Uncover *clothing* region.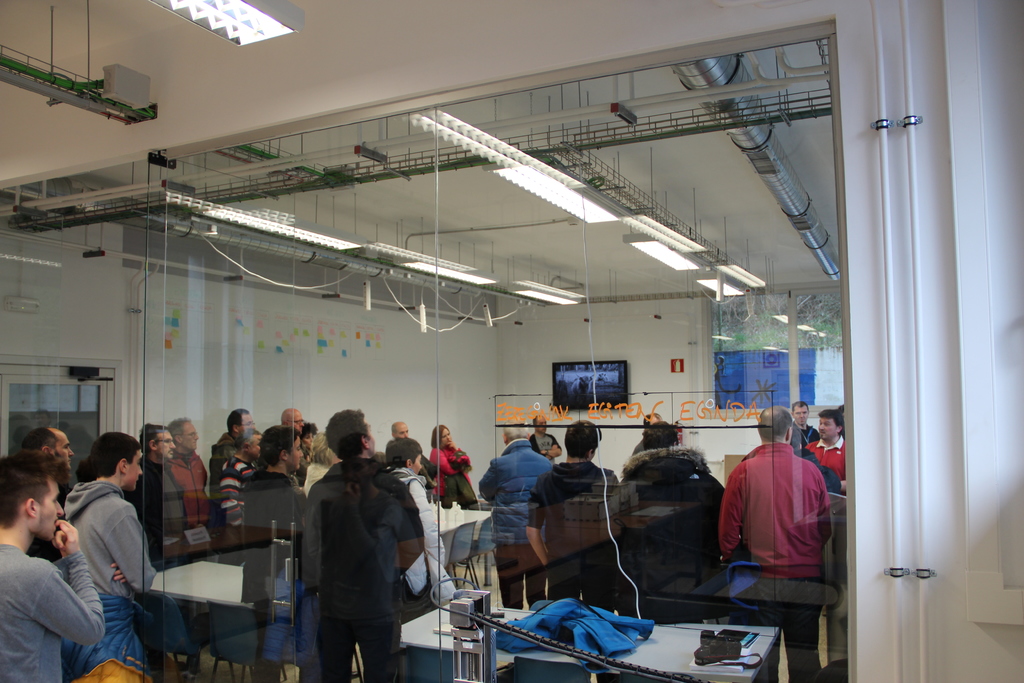
Uncovered: box=[65, 478, 159, 682].
